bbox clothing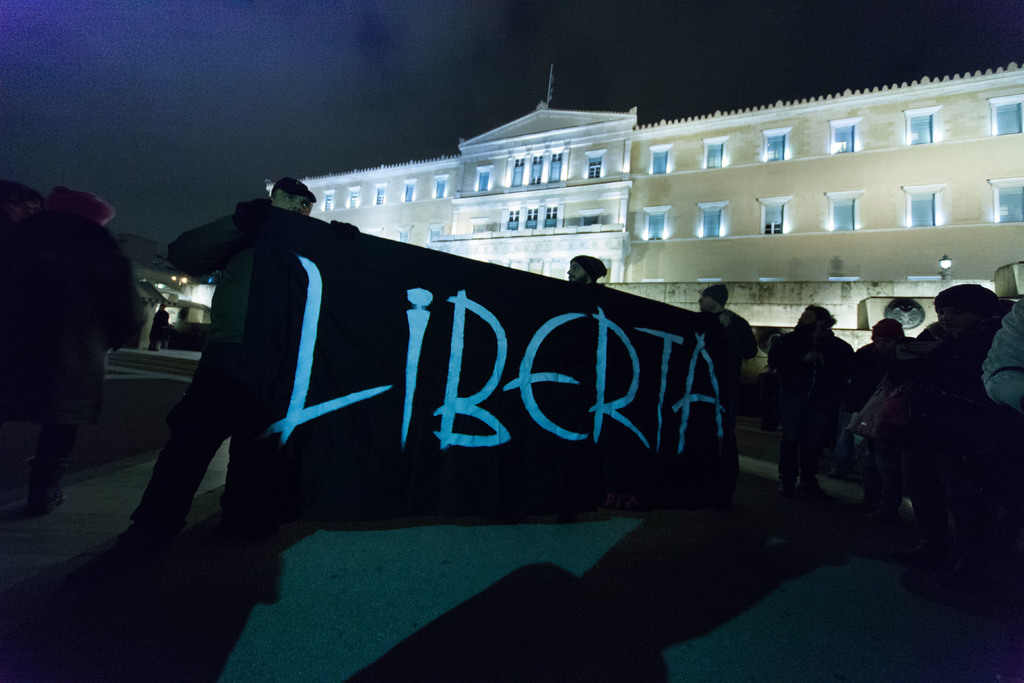
<bbox>4, 191, 143, 481</bbox>
